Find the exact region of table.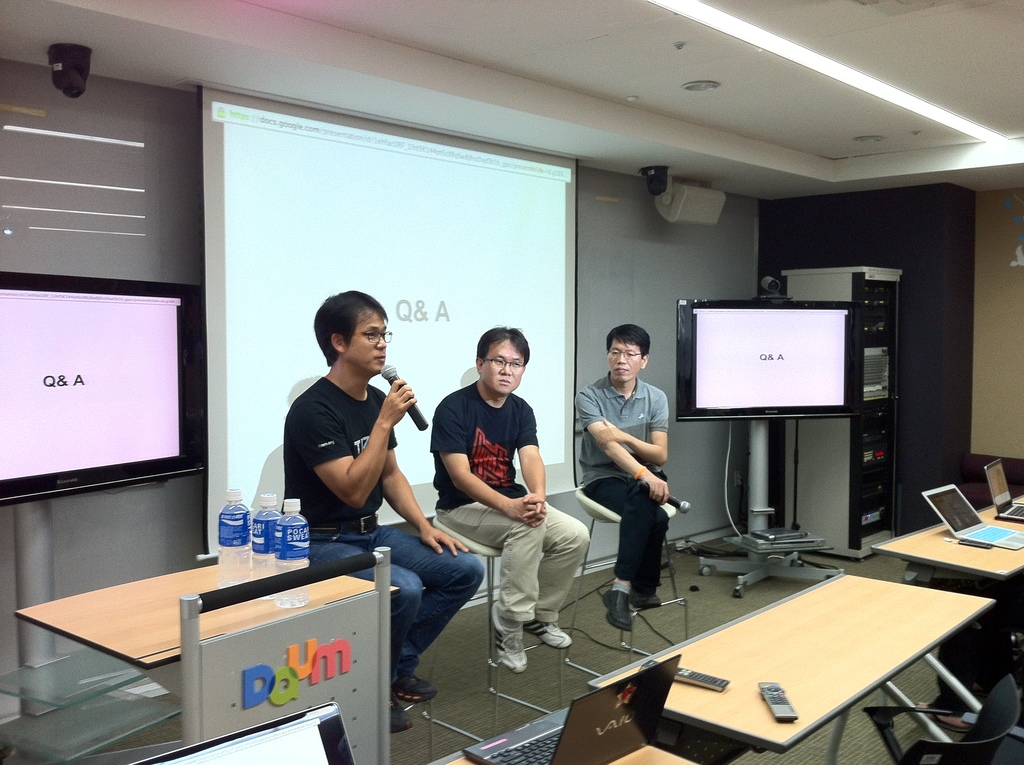
Exact region: x1=868, y1=499, x2=1023, y2=584.
